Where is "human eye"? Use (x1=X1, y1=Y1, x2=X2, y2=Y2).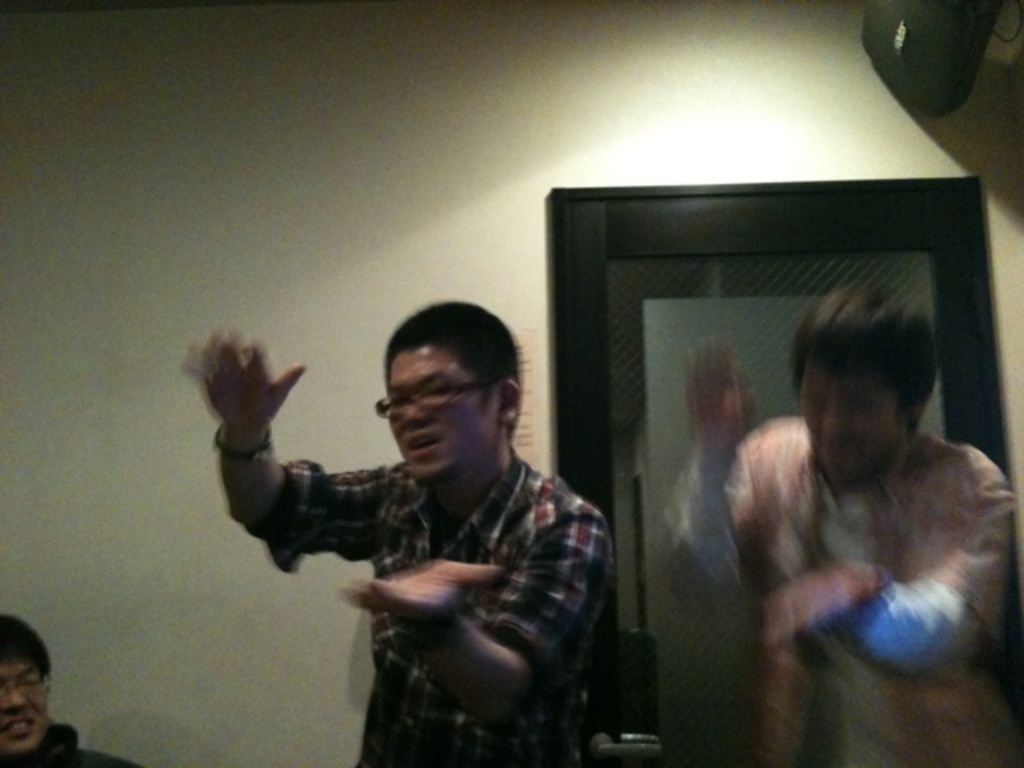
(x1=424, y1=382, x2=453, y2=397).
